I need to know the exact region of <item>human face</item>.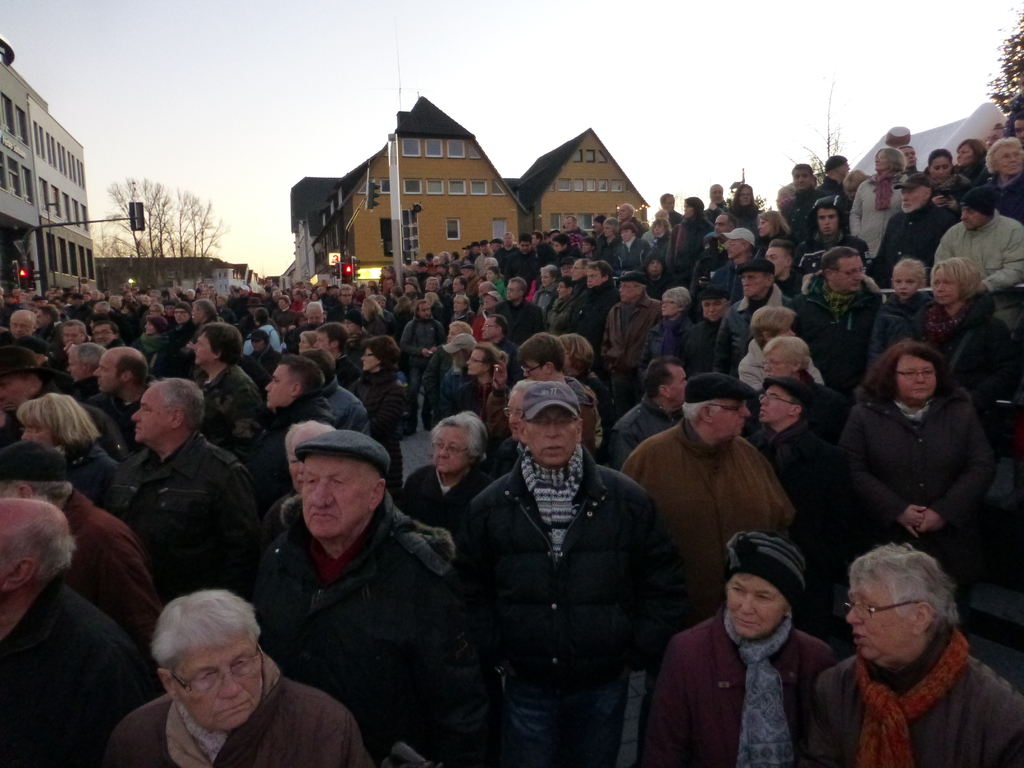
Region: (left=930, top=157, right=952, bottom=183).
